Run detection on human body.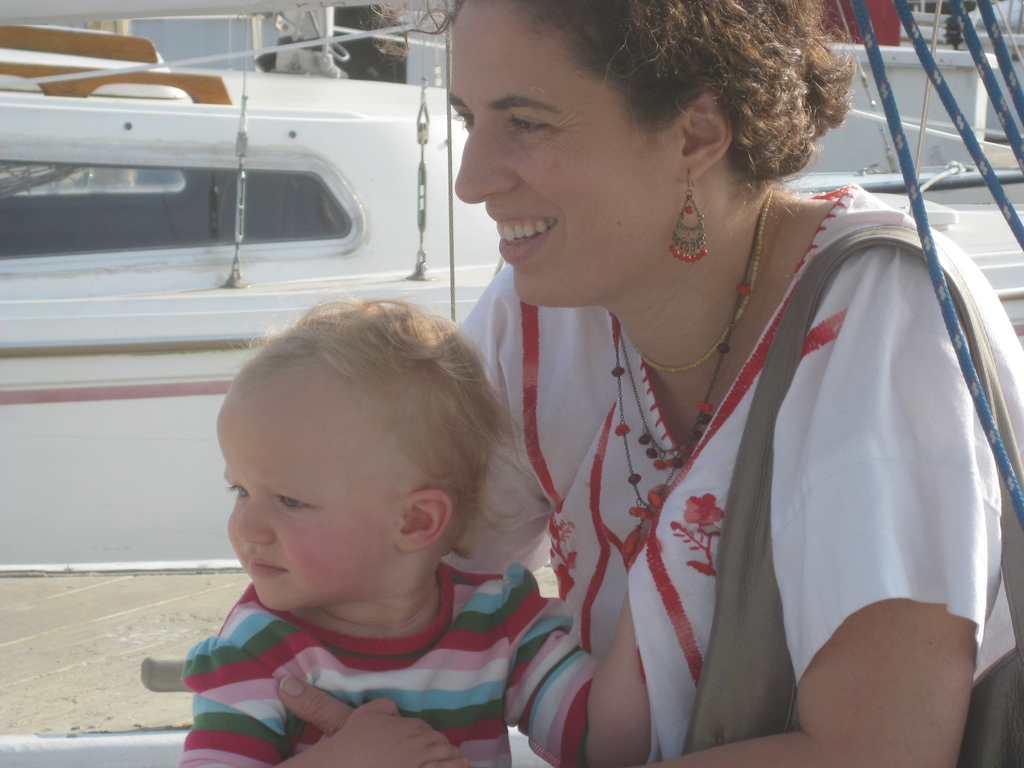
Result: box(276, 0, 1023, 767).
